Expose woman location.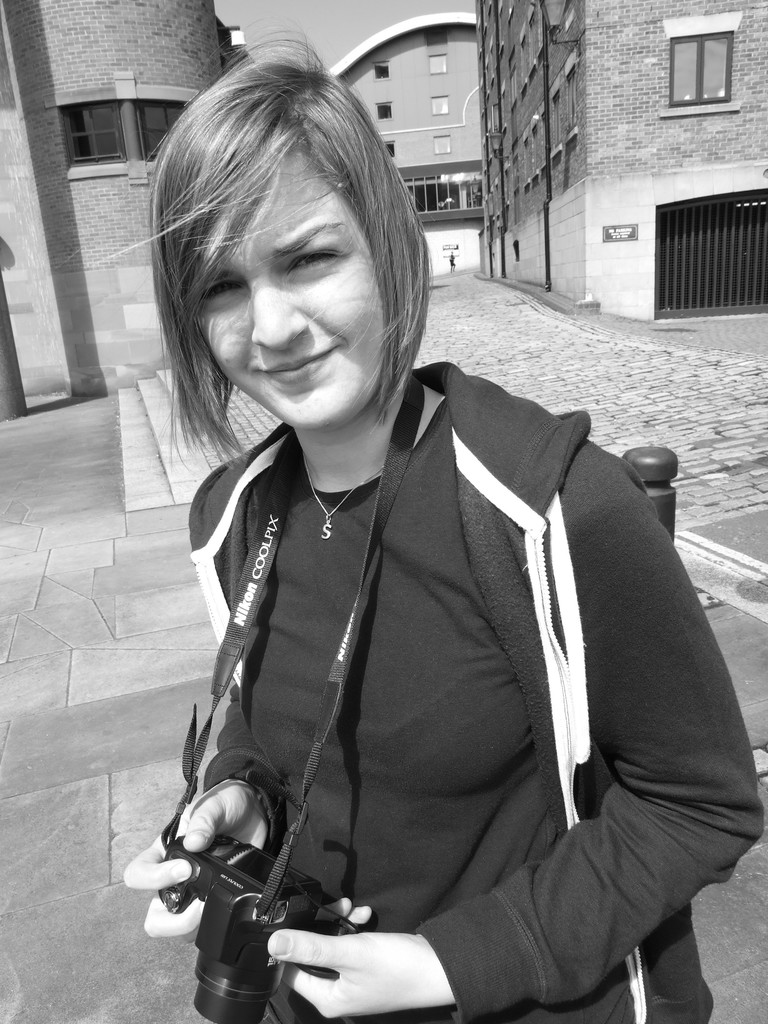
Exposed at (117,118,705,1022).
